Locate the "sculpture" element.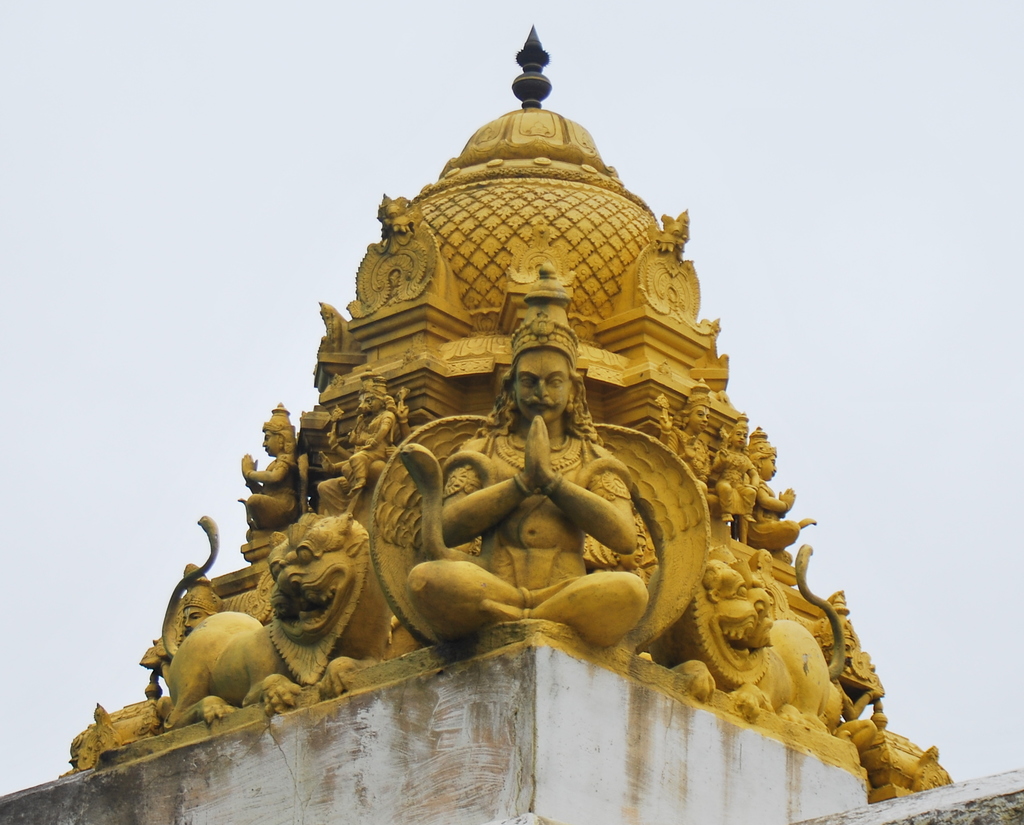
Element bbox: (714, 415, 765, 548).
